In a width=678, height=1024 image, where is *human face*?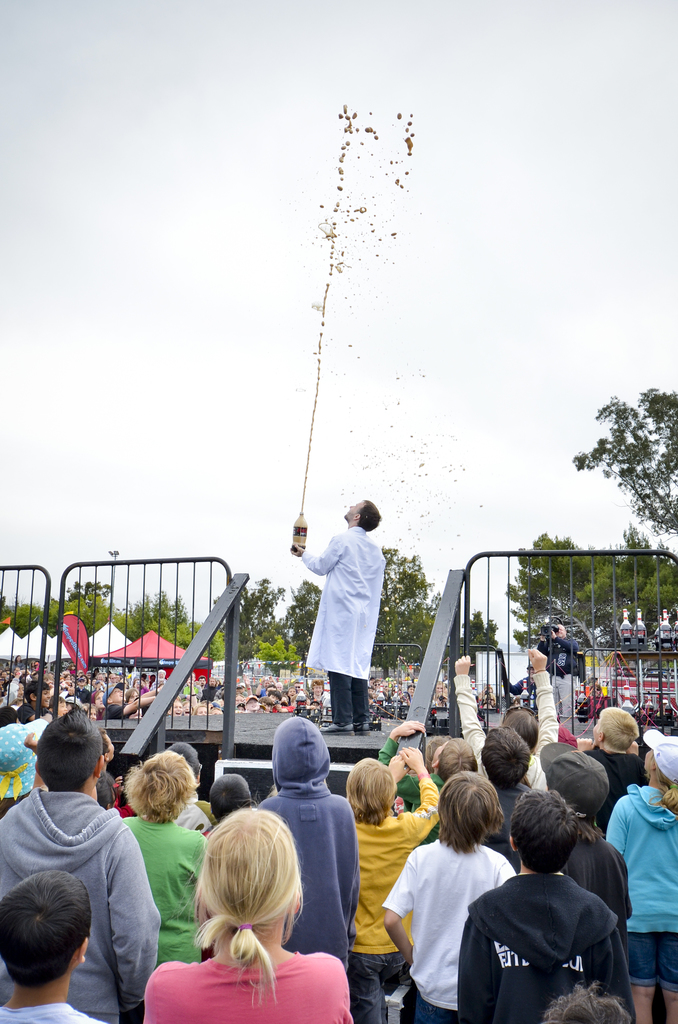
(343, 499, 362, 518).
